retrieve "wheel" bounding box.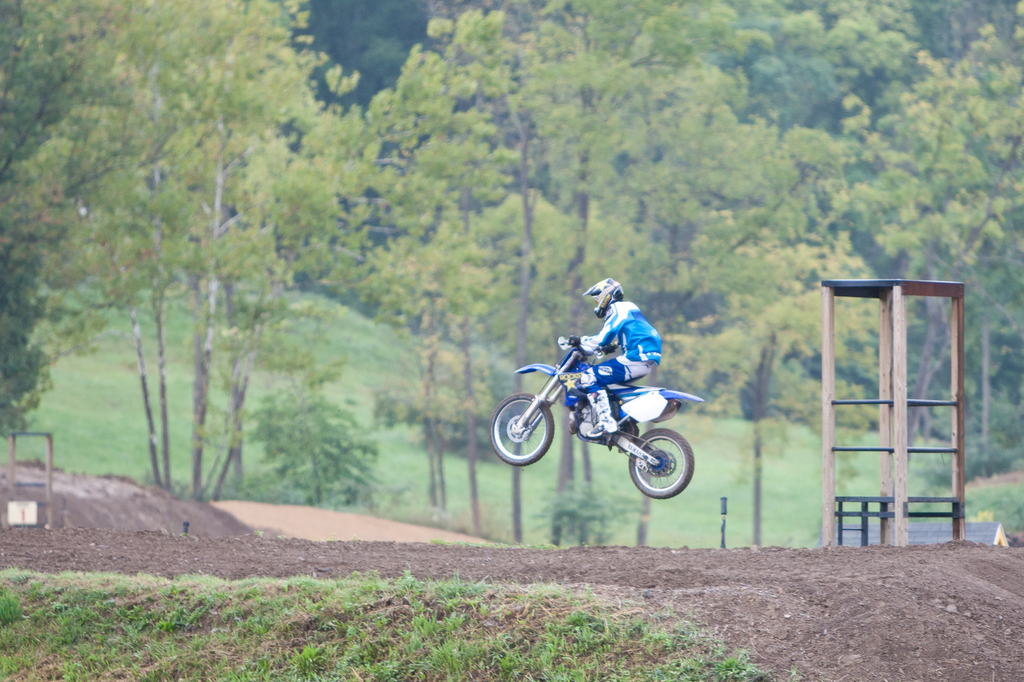
Bounding box: 620 434 697 505.
